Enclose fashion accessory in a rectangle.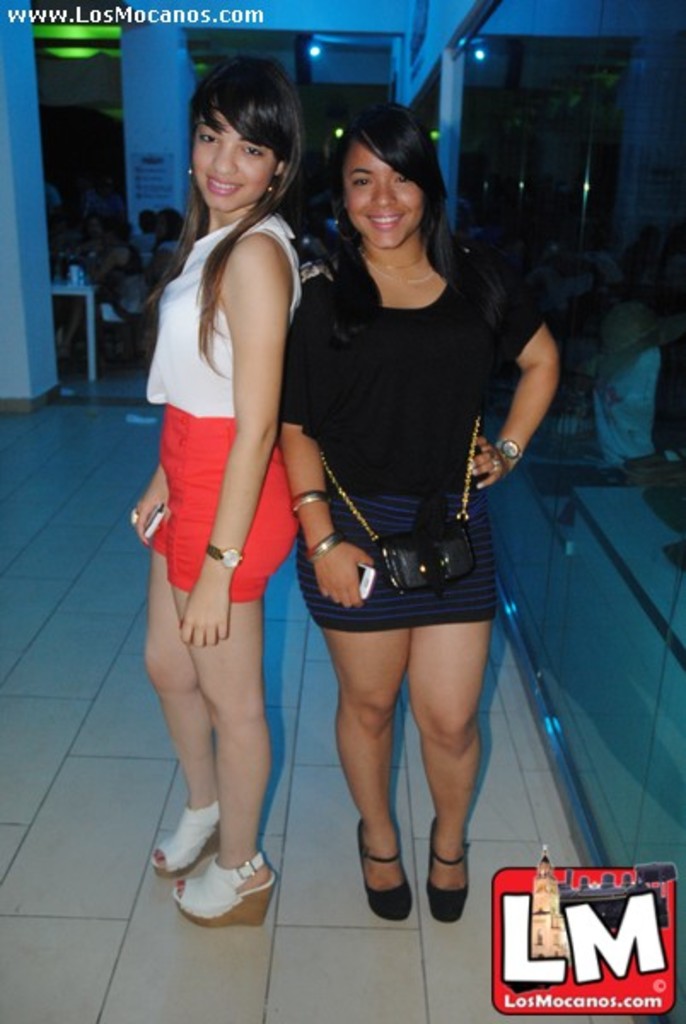
(353, 821, 416, 930).
